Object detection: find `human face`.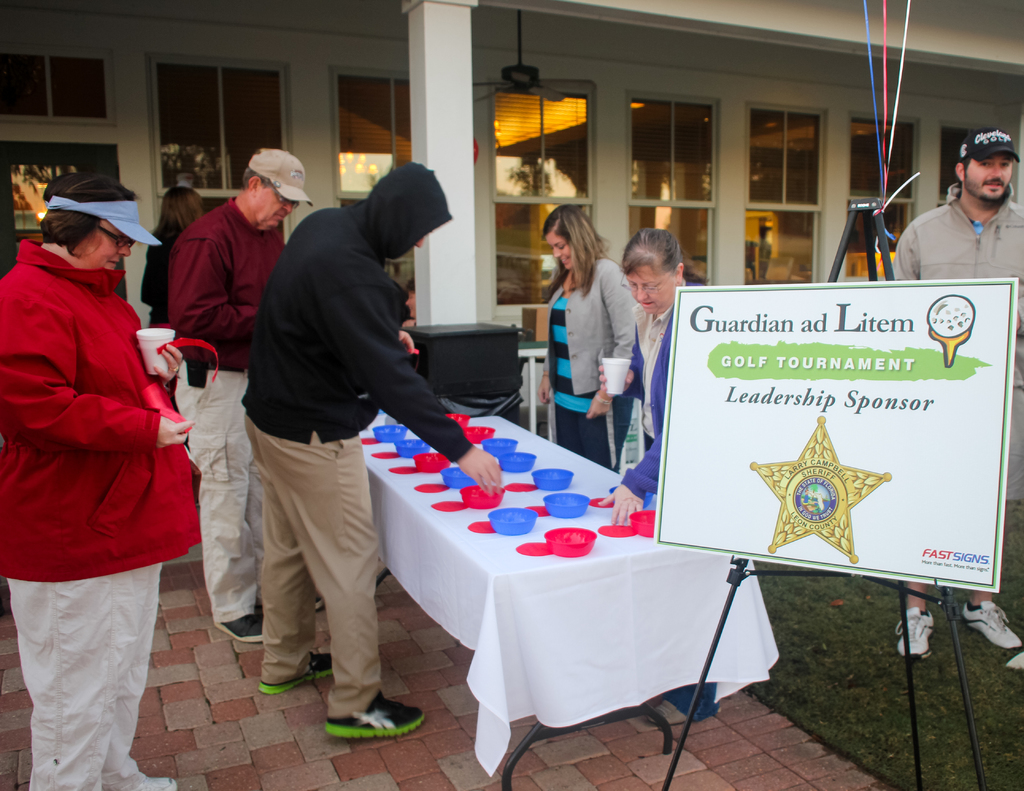
pyautogui.locateOnScreen(966, 152, 1014, 201).
